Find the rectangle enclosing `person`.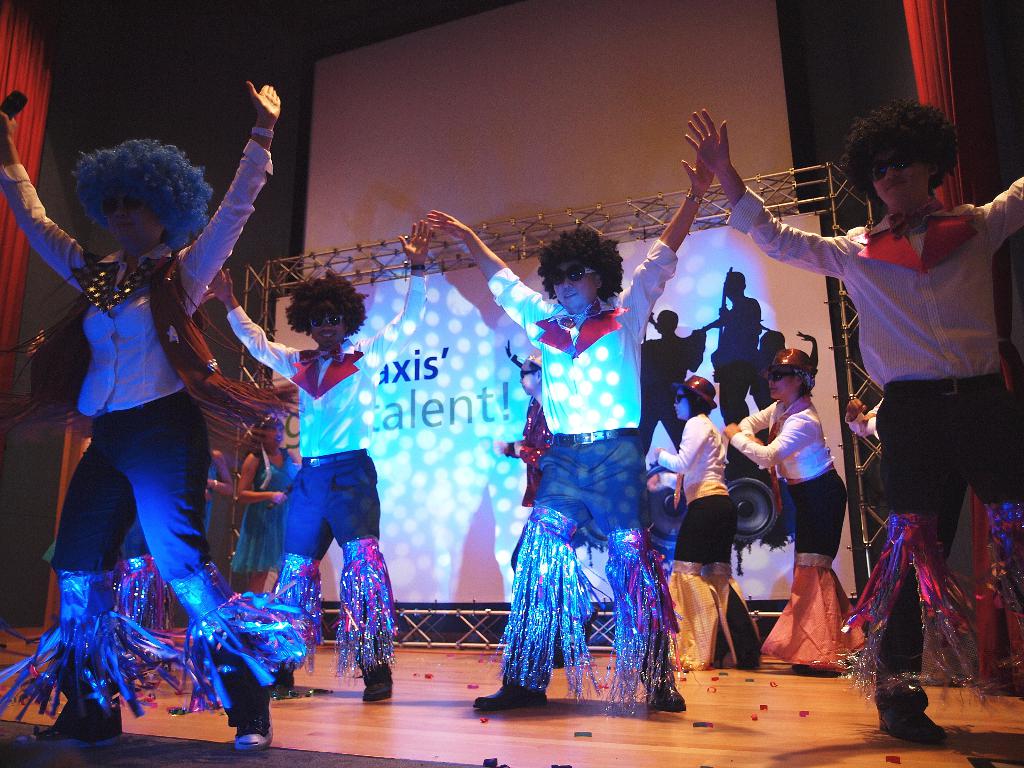
{"left": 206, "top": 216, "right": 437, "bottom": 705}.
